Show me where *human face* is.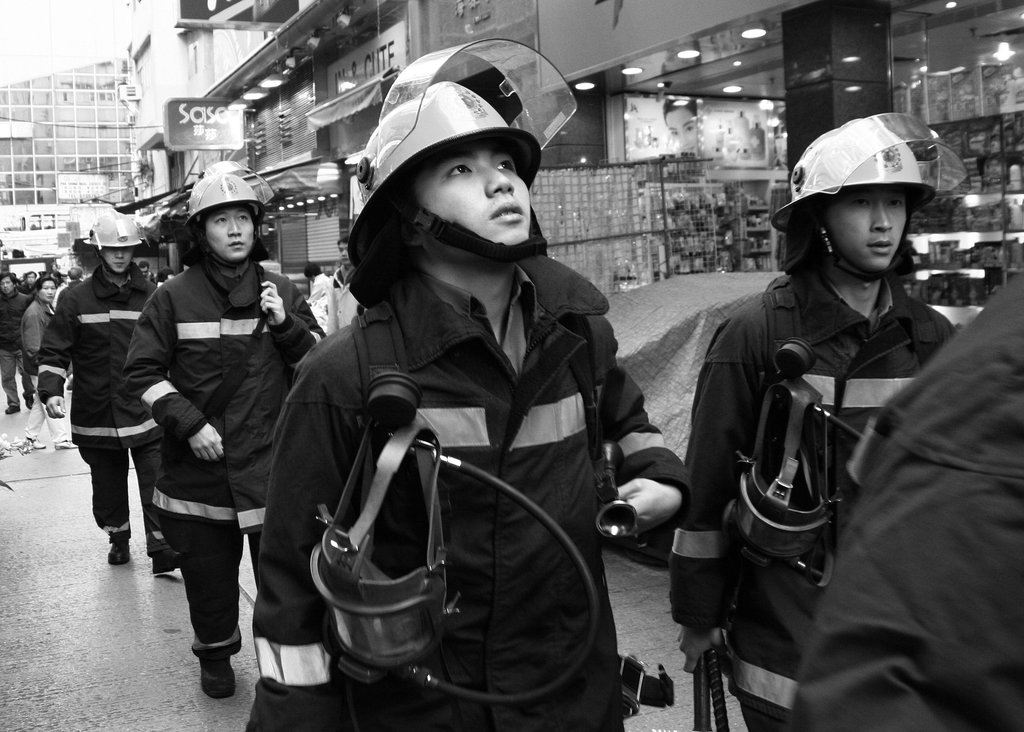
*human face* is at detection(206, 204, 254, 261).
